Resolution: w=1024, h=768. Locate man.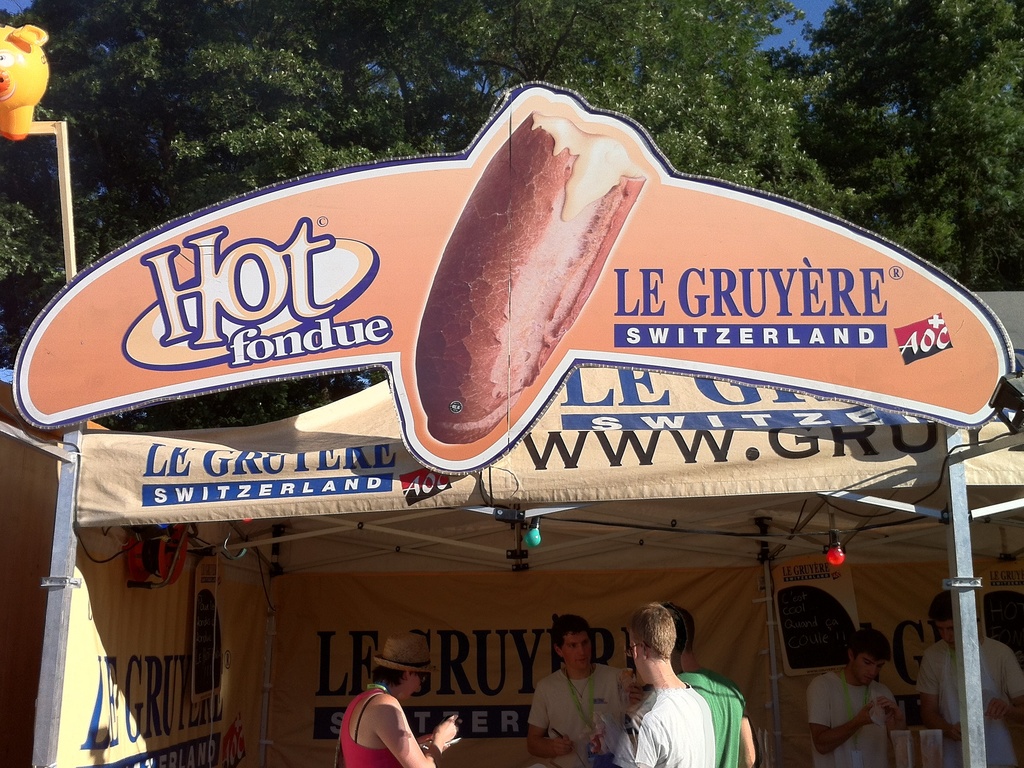
box(804, 636, 909, 767).
